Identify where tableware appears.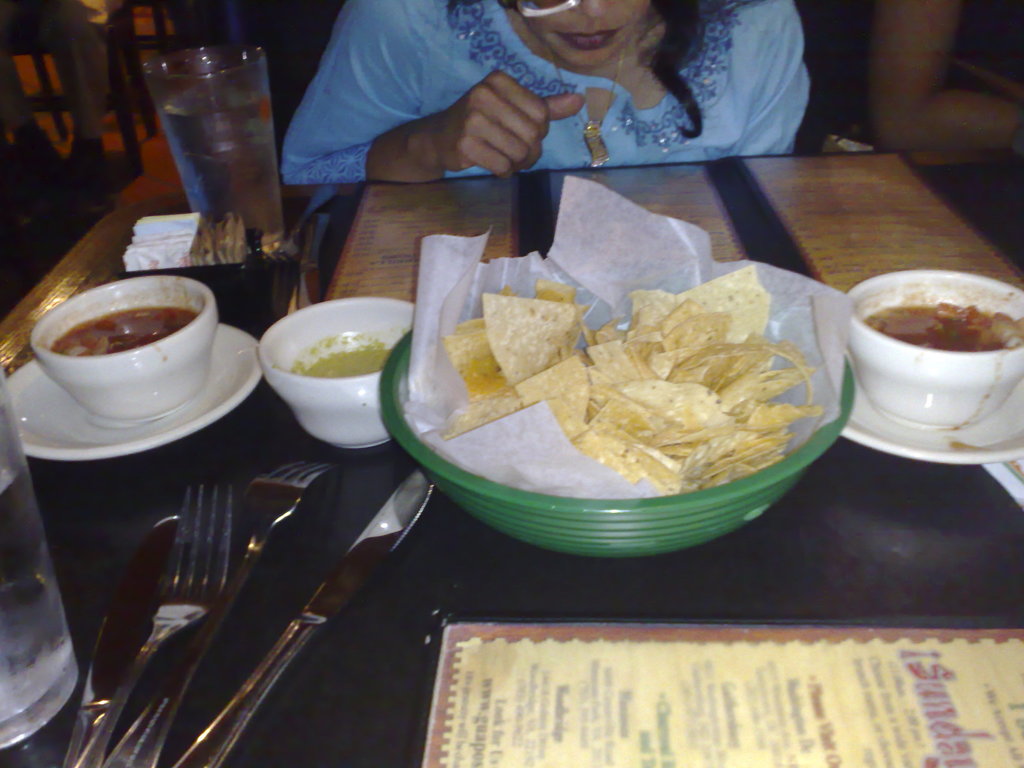
Appears at <box>145,45,289,253</box>.
